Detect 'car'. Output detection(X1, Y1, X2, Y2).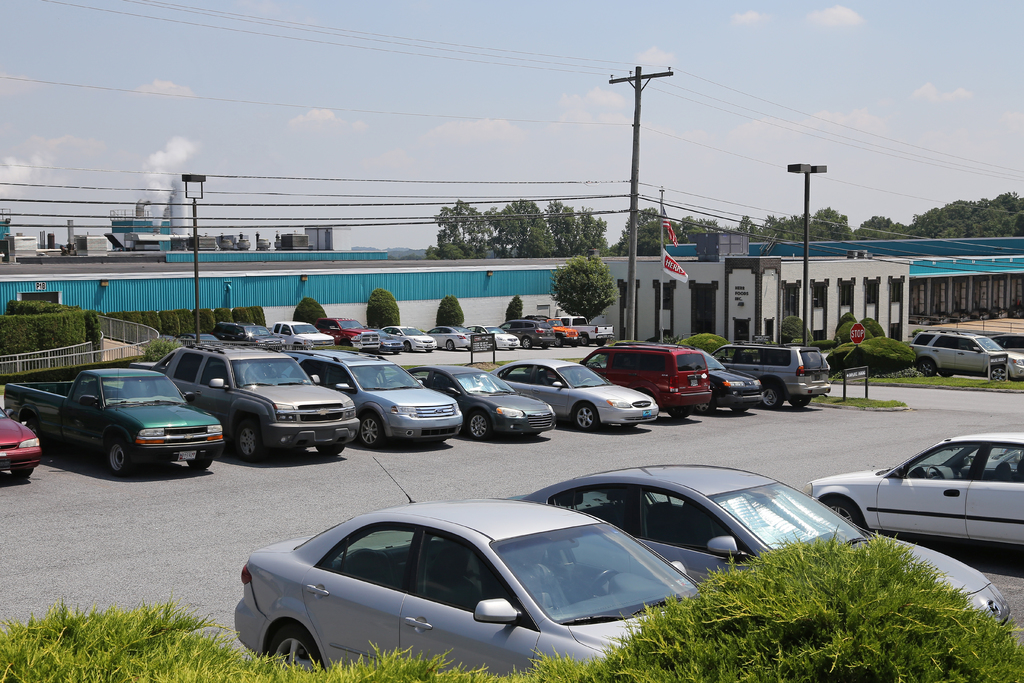
detection(810, 437, 1023, 550).
